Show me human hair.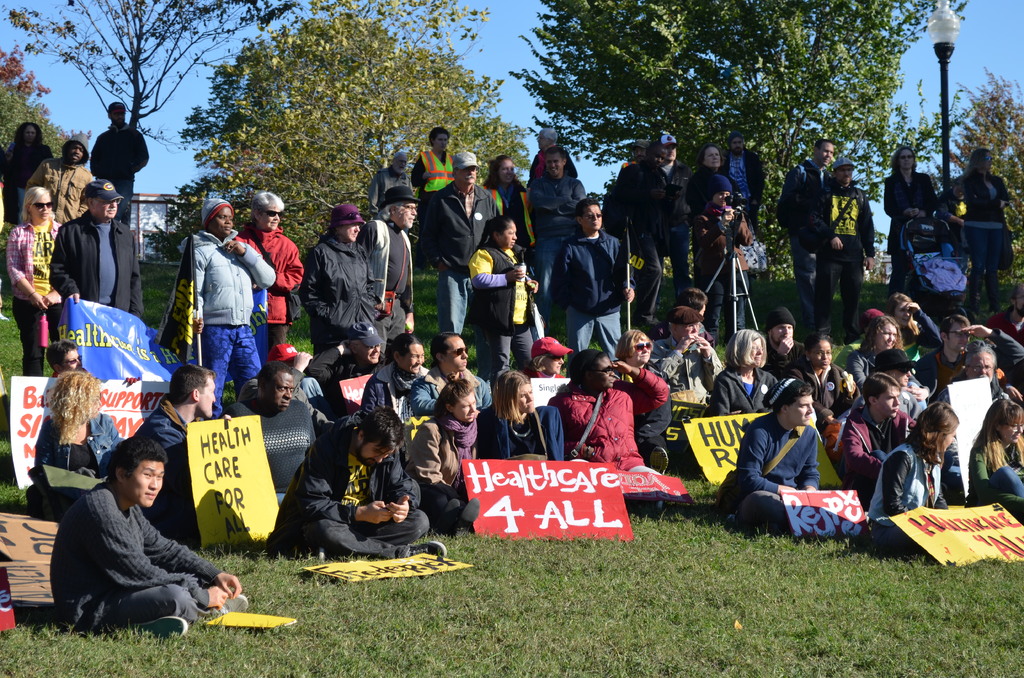
human hair is here: (489, 371, 531, 424).
